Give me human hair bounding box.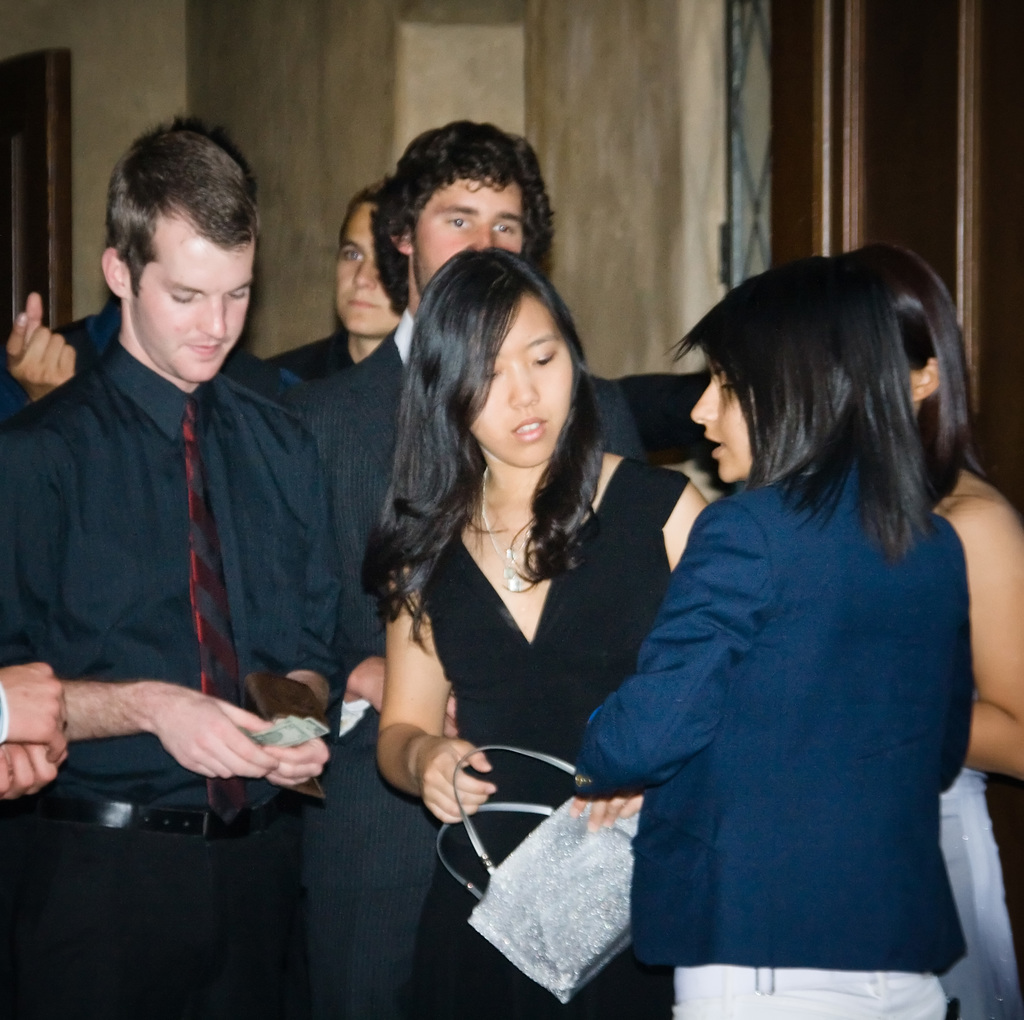
860:247:988:514.
